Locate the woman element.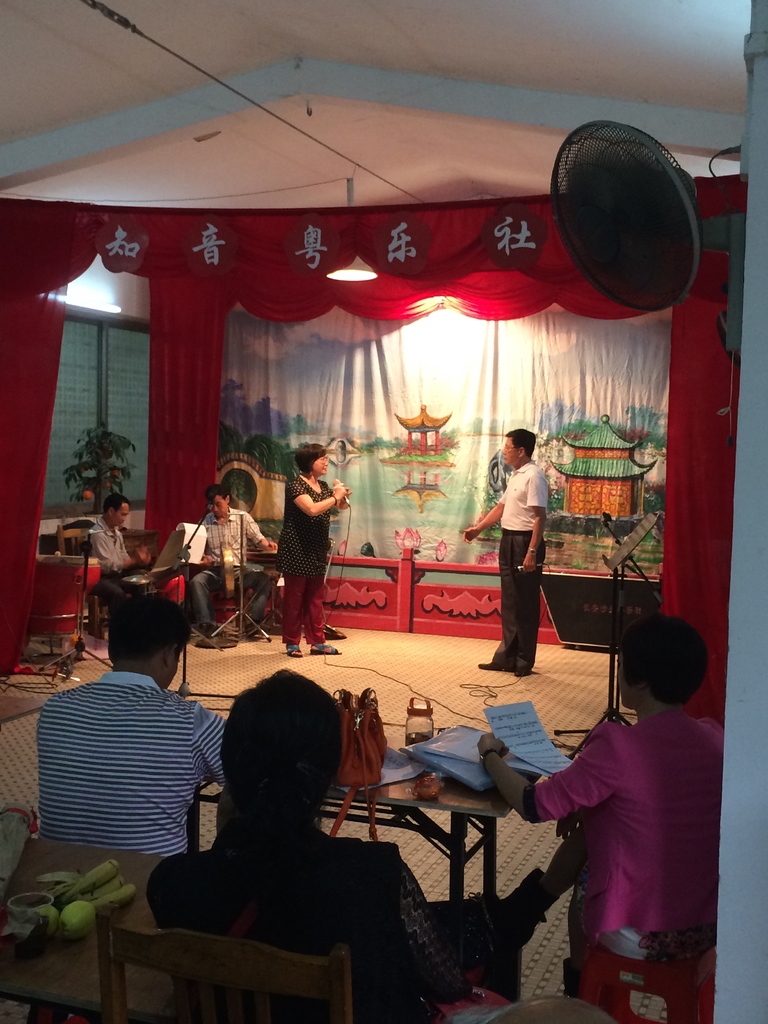
Element bbox: BBox(266, 439, 351, 651).
